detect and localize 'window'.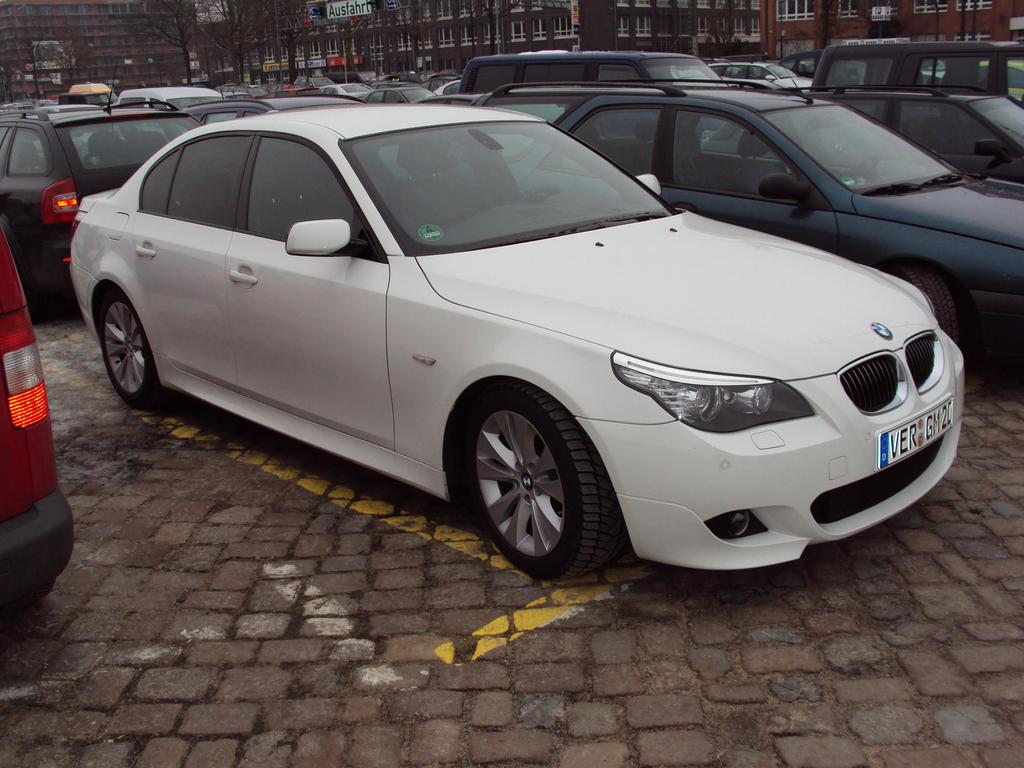
Localized at 264/45/275/61.
